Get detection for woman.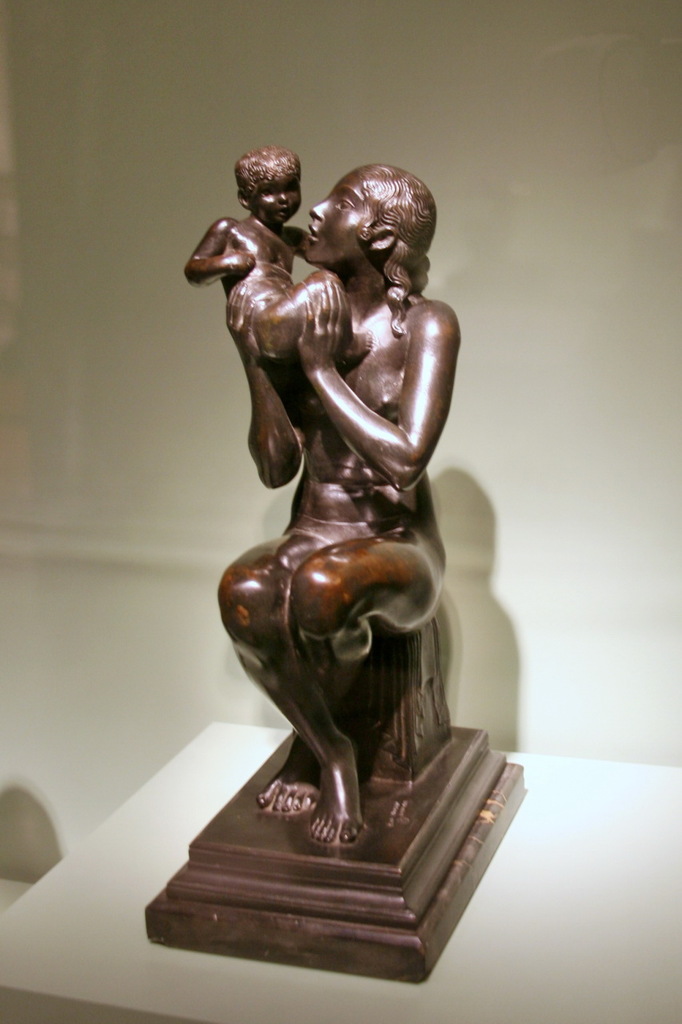
Detection: bbox(213, 166, 461, 846).
